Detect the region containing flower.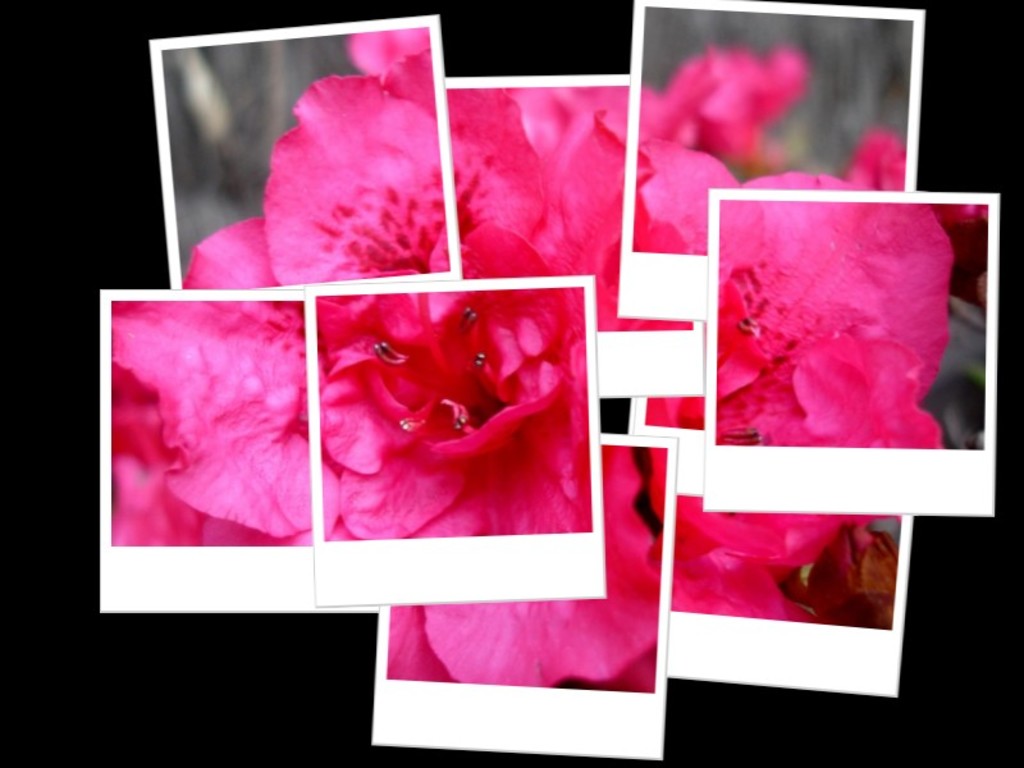
x1=315, y1=291, x2=591, y2=543.
